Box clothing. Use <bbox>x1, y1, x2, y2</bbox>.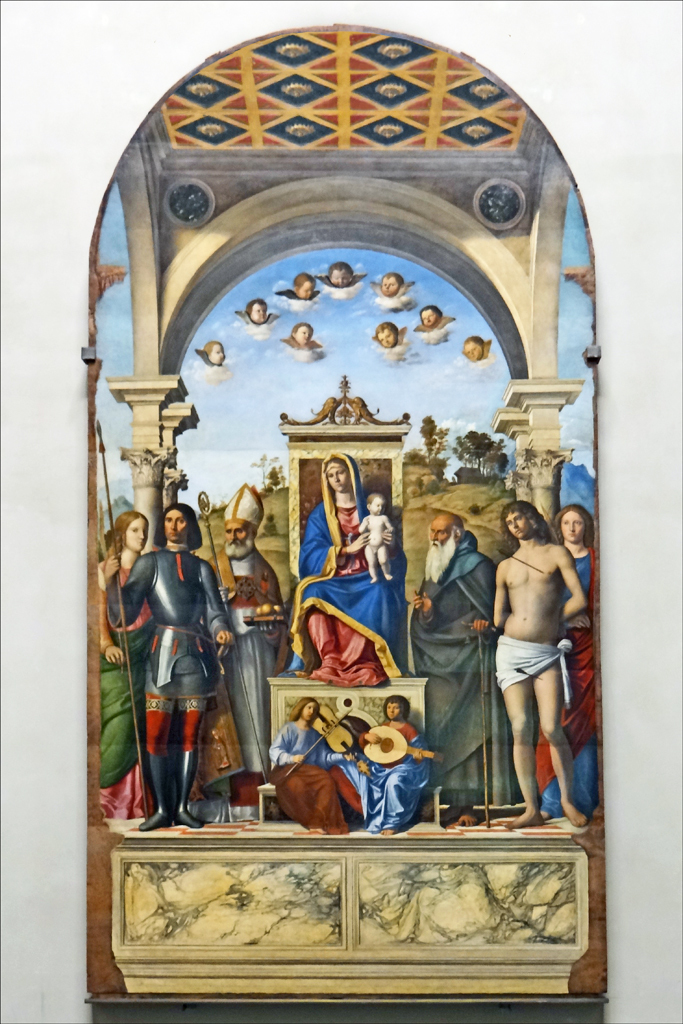
<bbox>406, 524, 497, 808</bbox>.
